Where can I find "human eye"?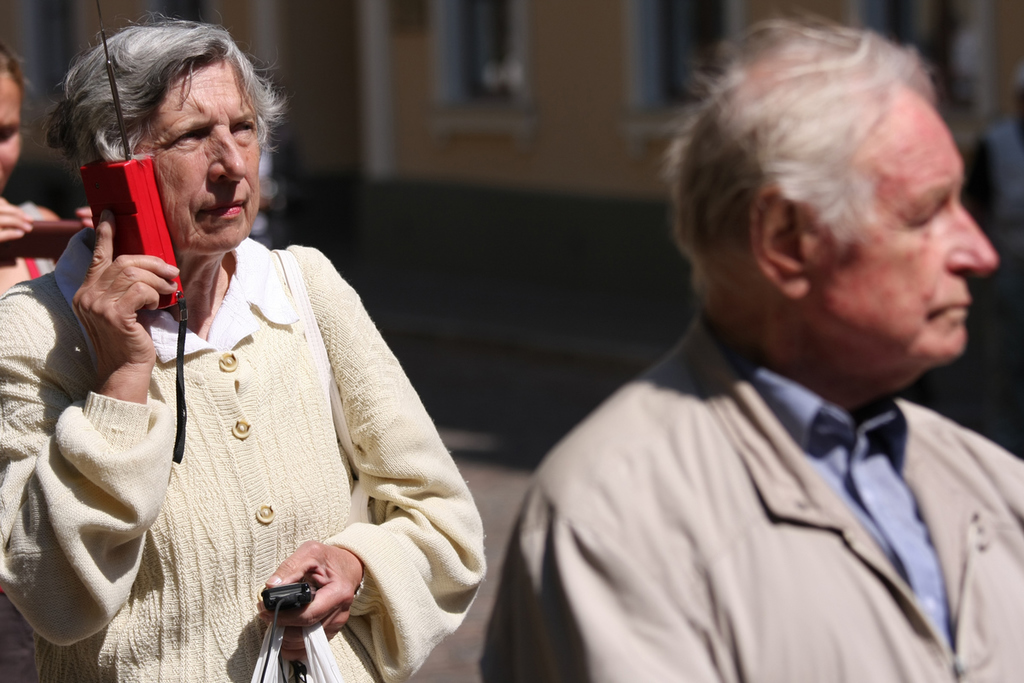
You can find it at rect(173, 130, 207, 149).
